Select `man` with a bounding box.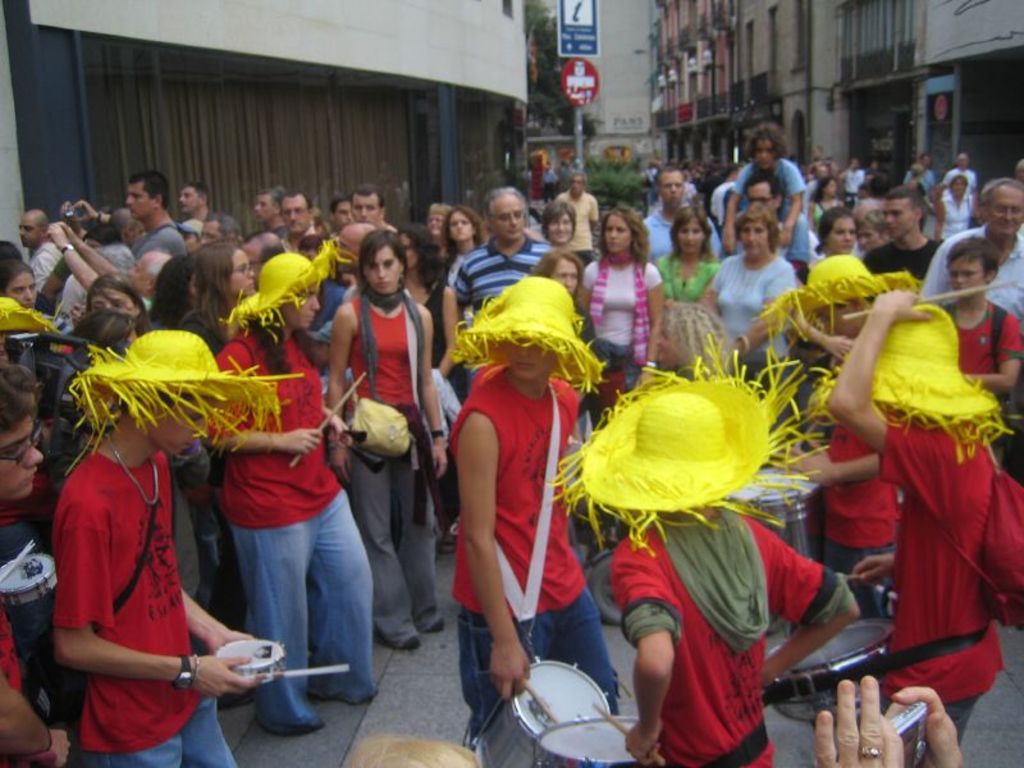
200 212 244 242.
